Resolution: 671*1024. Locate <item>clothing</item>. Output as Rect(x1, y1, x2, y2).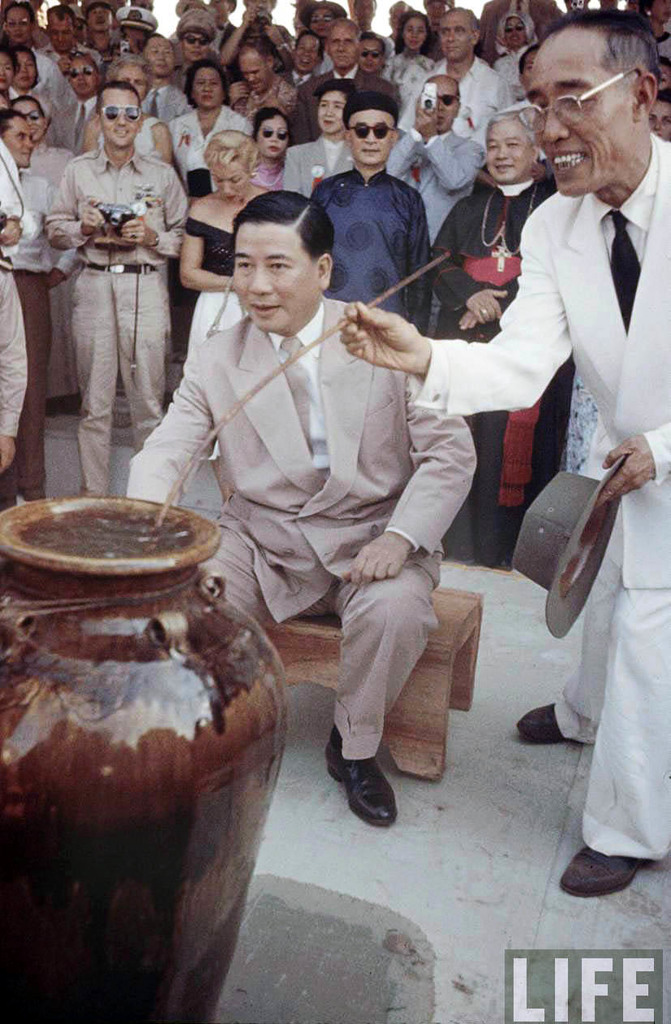
Rect(178, 224, 239, 281).
